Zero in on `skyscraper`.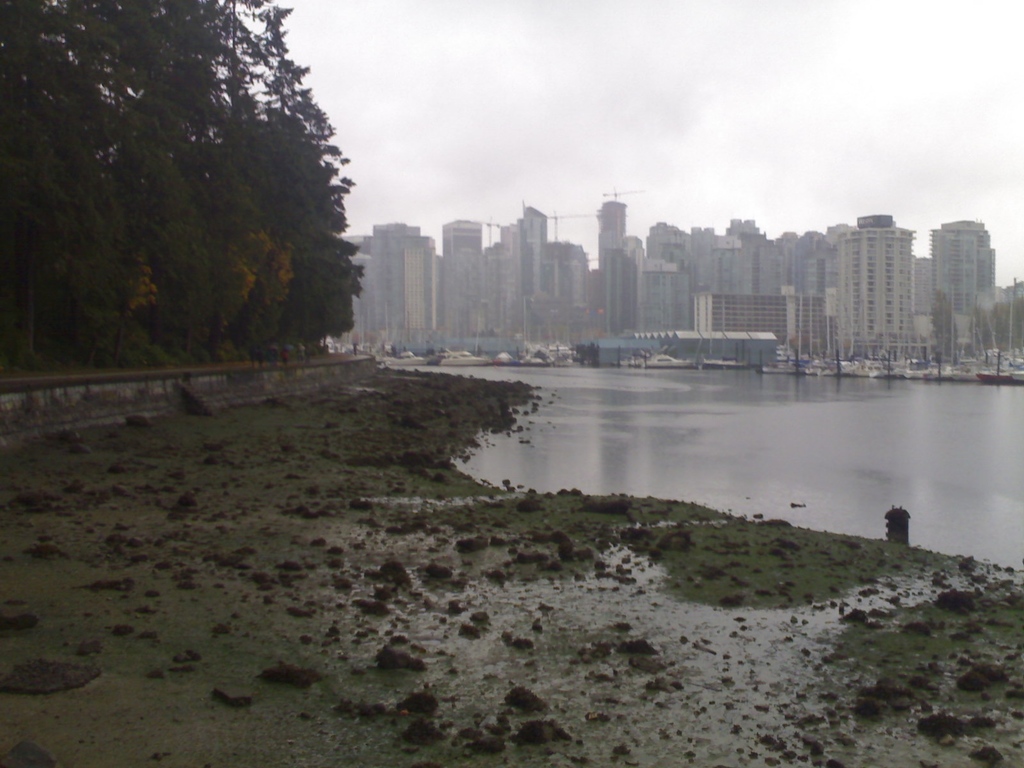
Zeroed in: bbox=(438, 211, 491, 337).
